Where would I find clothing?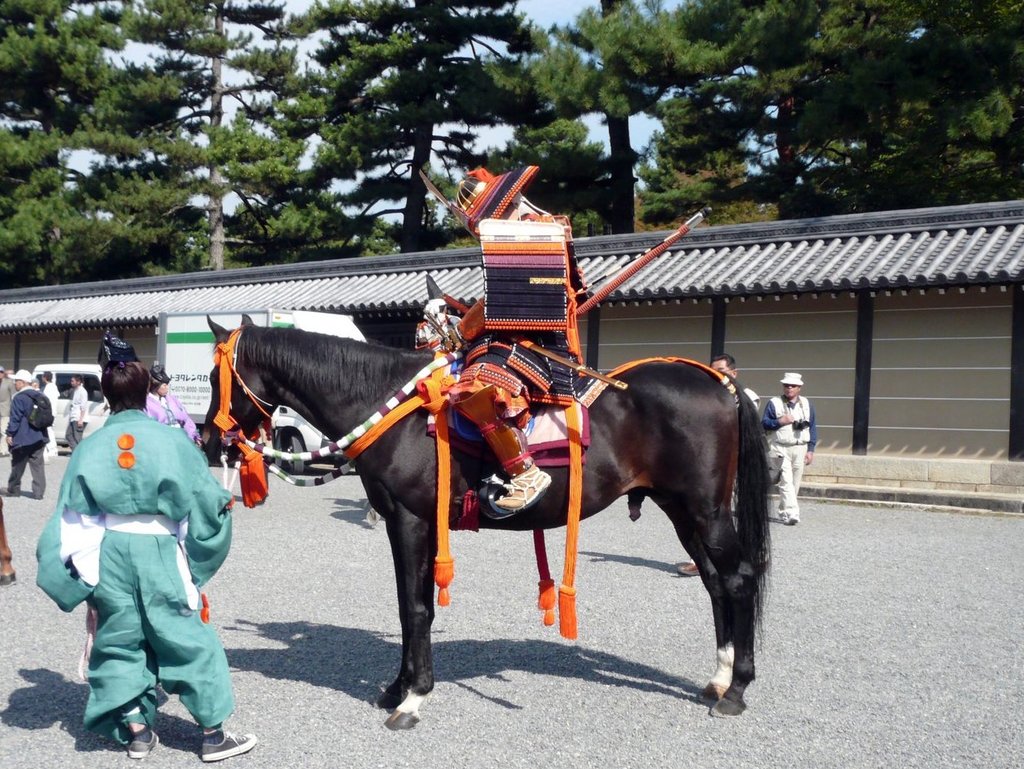
At pyautogui.locateOnScreen(46, 389, 239, 731).
